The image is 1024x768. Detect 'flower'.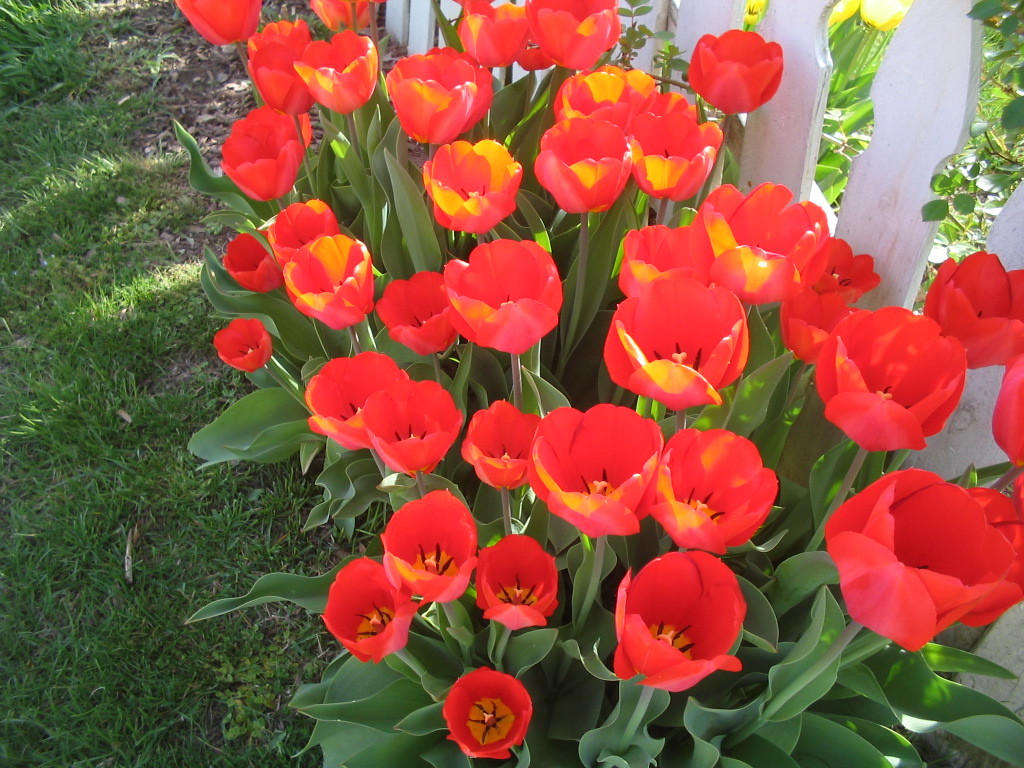
Detection: {"x1": 416, "y1": 123, "x2": 521, "y2": 207}.
